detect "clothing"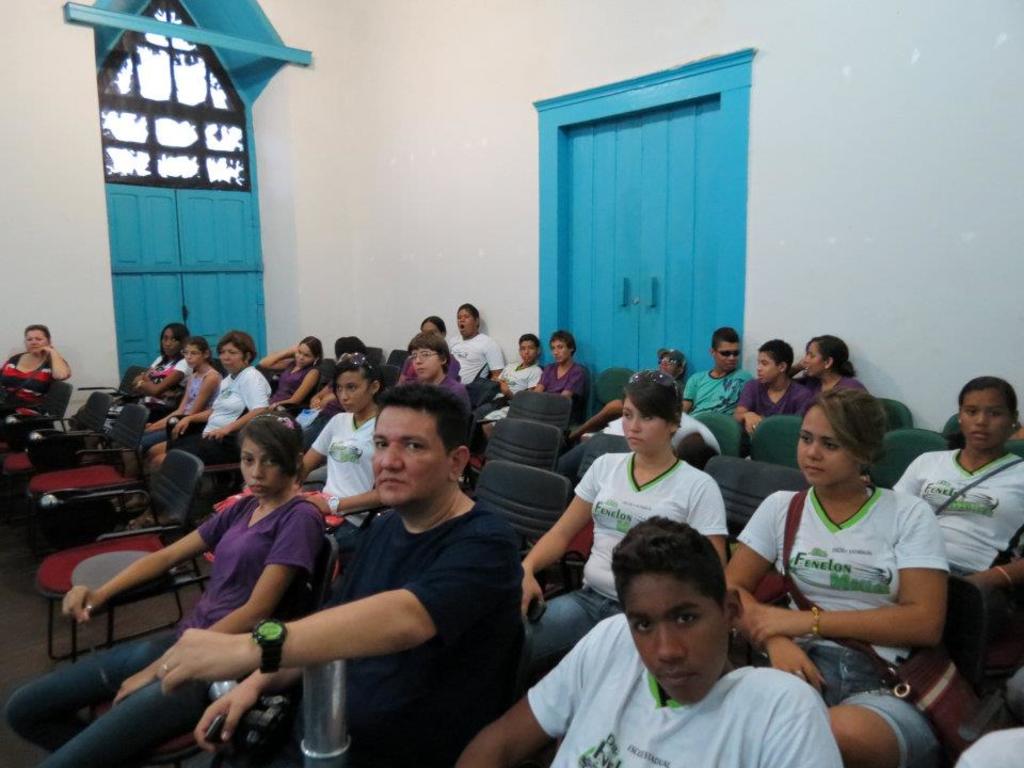
x1=554 y1=407 x2=709 y2=482
